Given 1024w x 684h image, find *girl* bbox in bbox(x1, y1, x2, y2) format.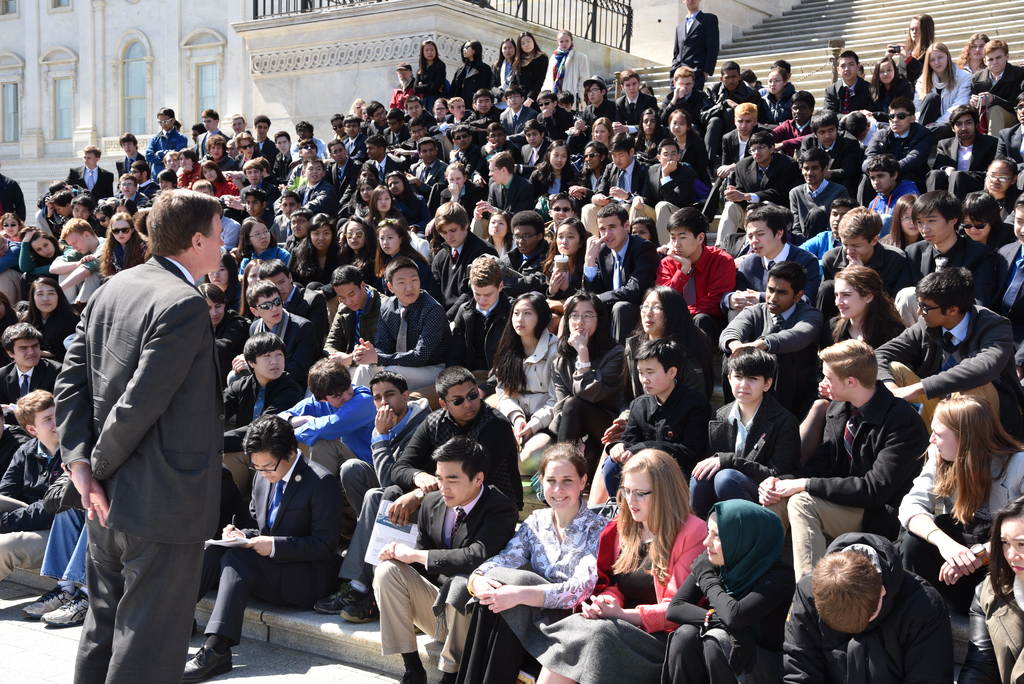
bbox(630, 215, 659, 250).
